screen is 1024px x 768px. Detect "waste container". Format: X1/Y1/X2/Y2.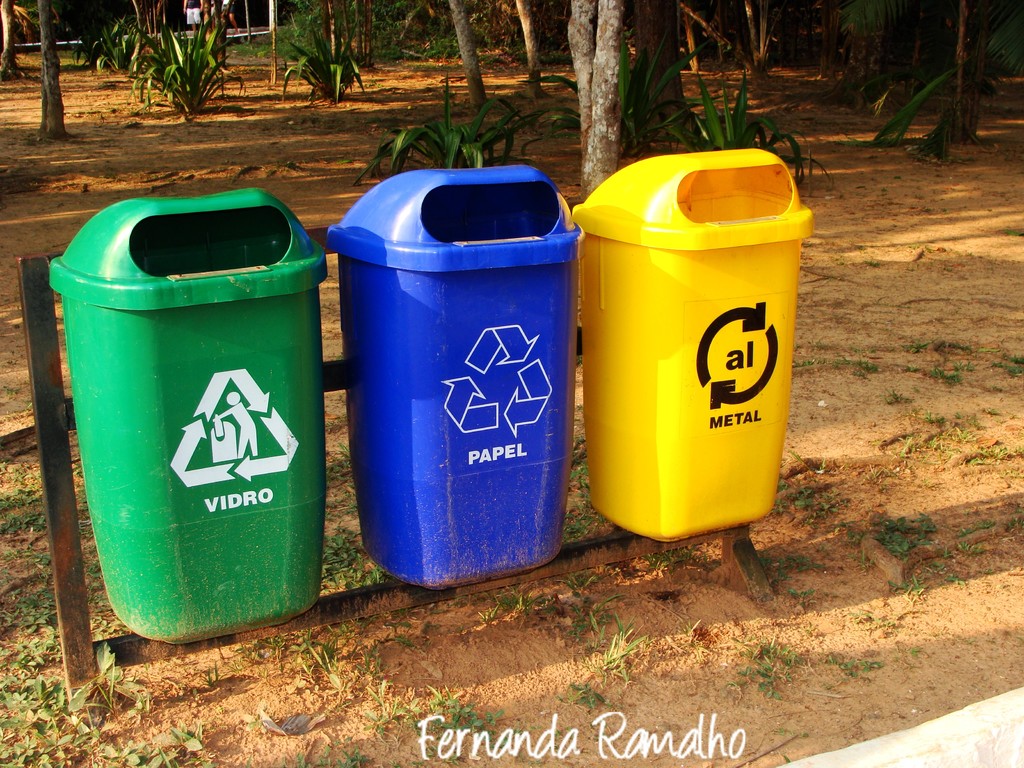
570/147/822/545.
